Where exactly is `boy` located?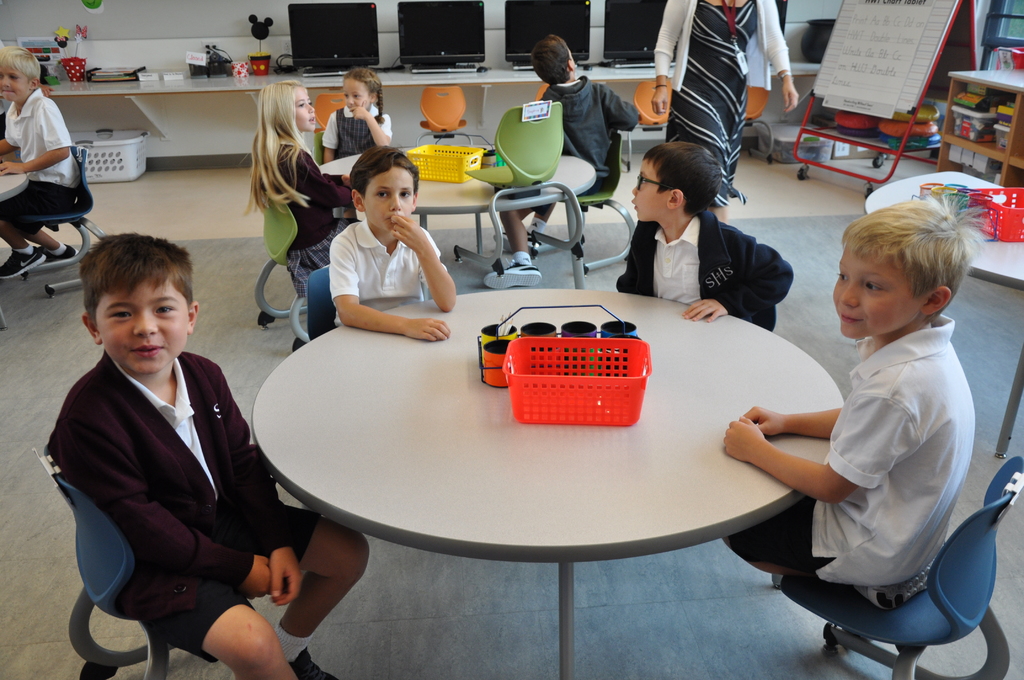
Its bounding box is bbox(719, 194, 994, 610).
